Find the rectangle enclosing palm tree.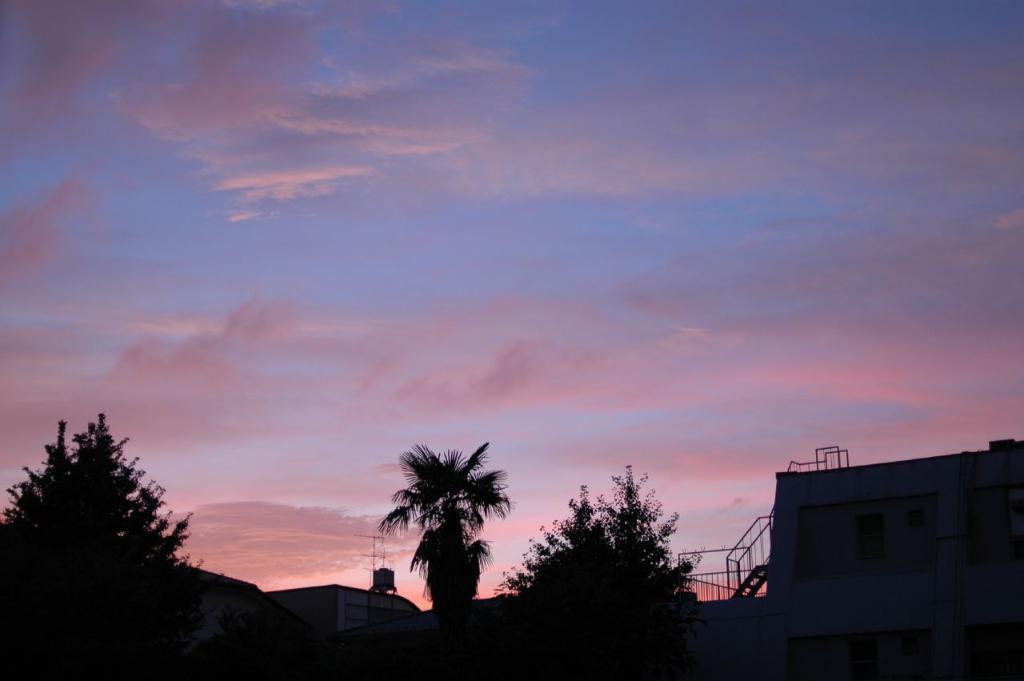
380 467 502 640.
